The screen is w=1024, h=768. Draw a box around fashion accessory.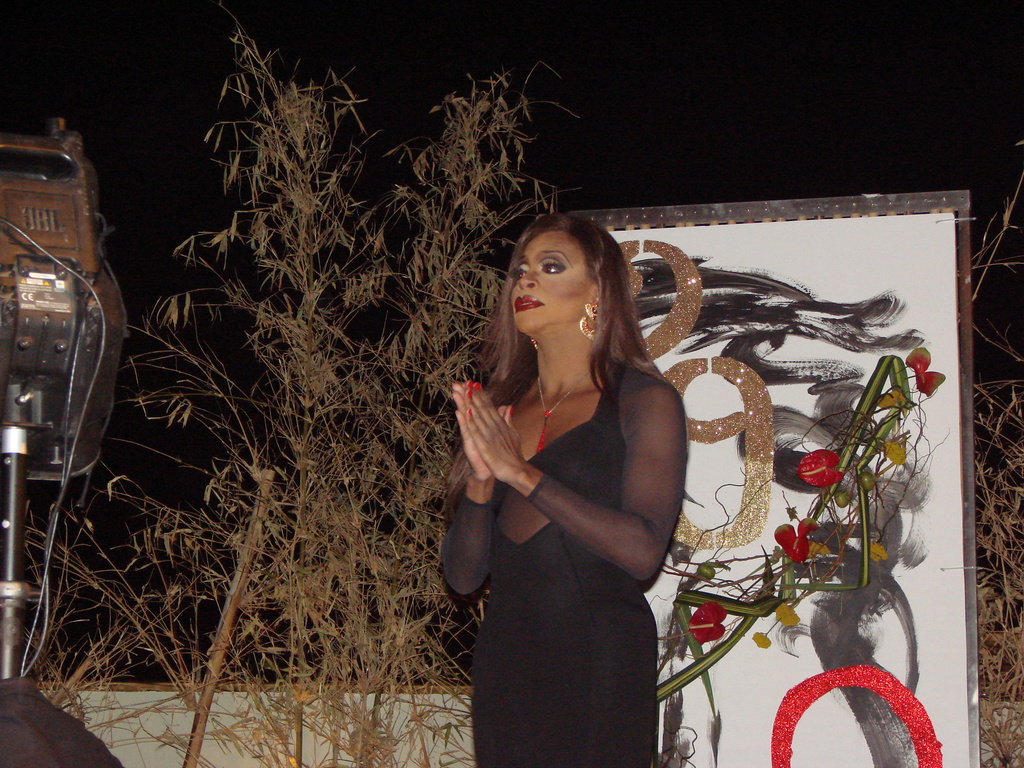
rect(538, 376, 591, 452).
